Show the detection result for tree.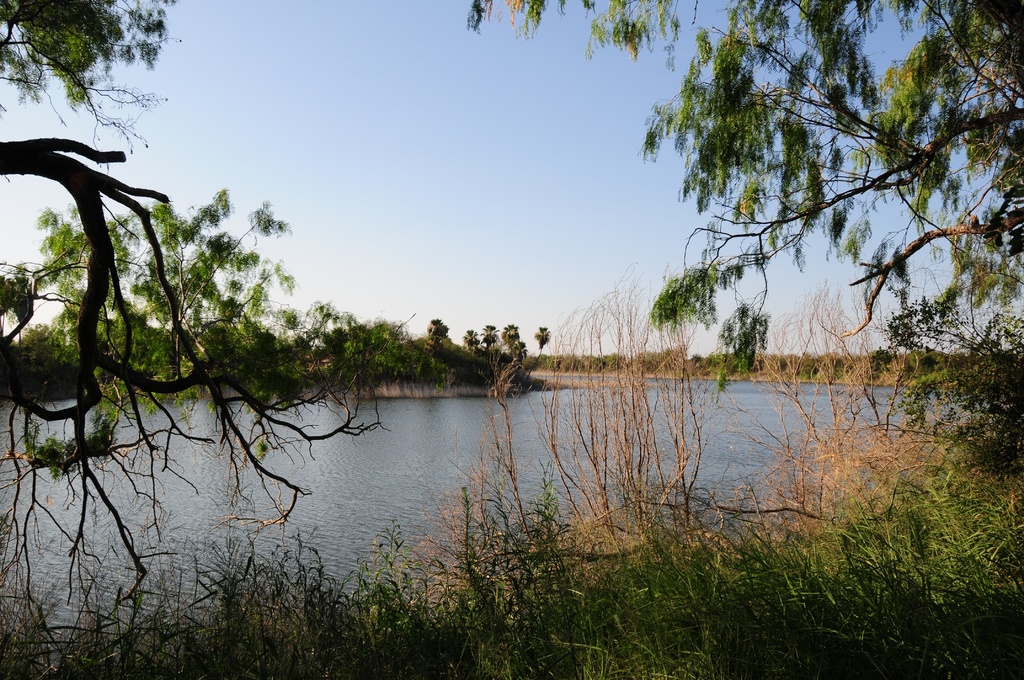
BBox(513, 342, 530, 358).
